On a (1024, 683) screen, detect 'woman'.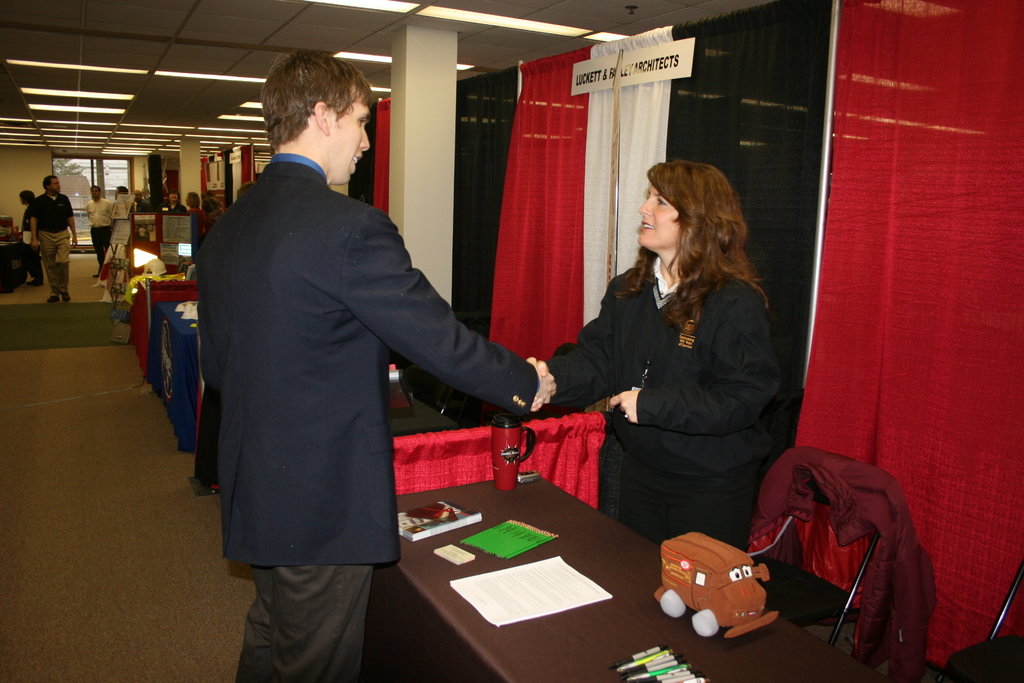
{"left": 532, "top": 151, "right": 790, "bottom": 551}.
